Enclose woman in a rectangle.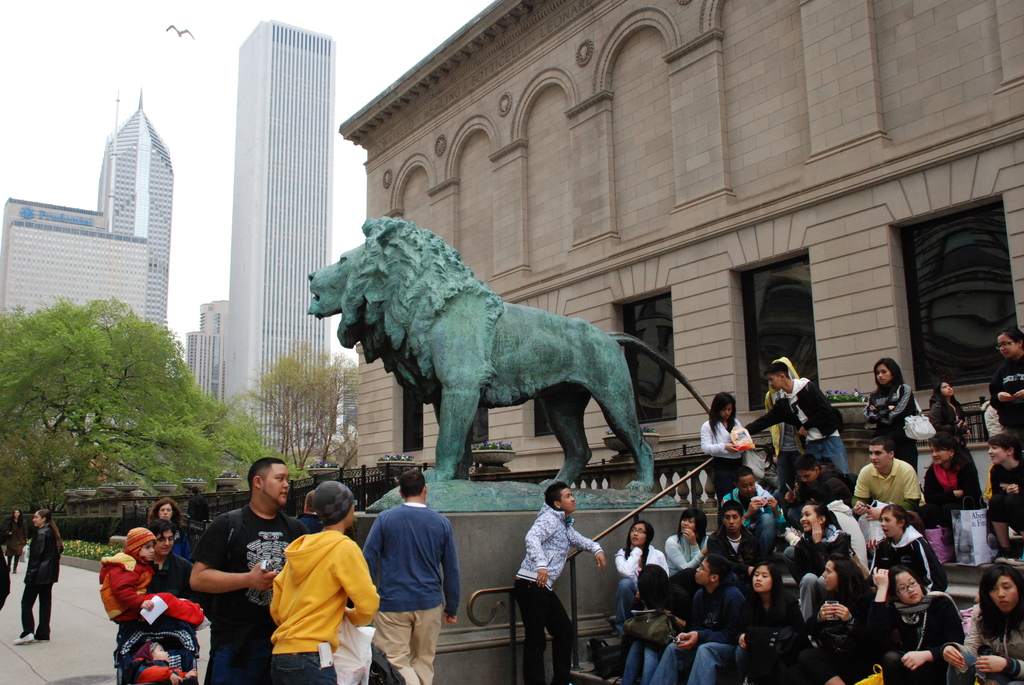
[920,436,982,524].
